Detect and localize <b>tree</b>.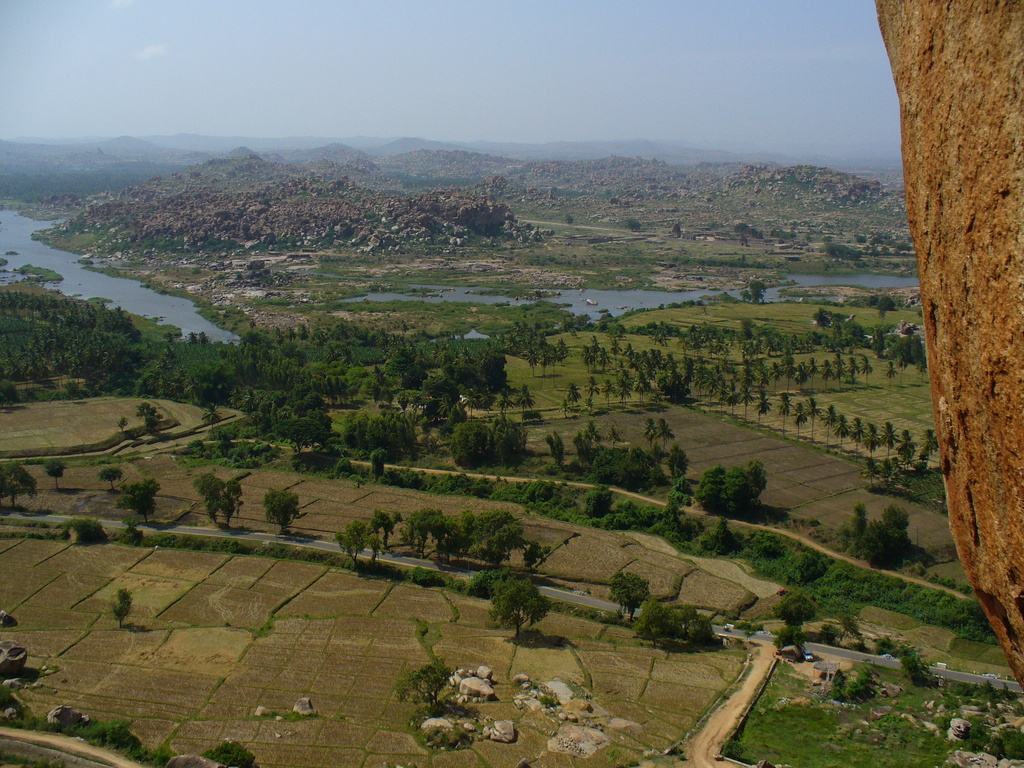
Localized at (0,463,37,508).
